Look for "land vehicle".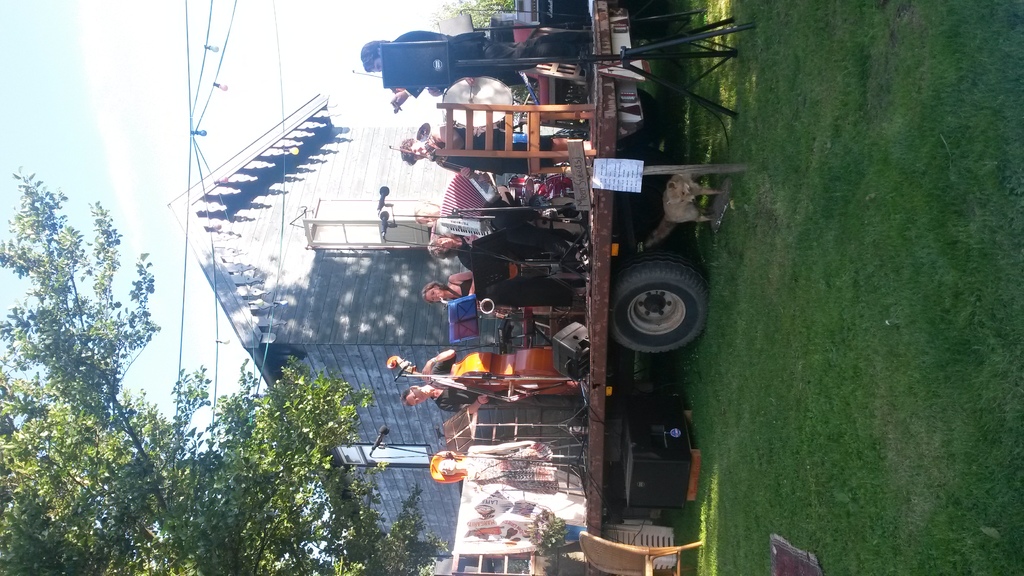
Found: (584,0,709,542).
